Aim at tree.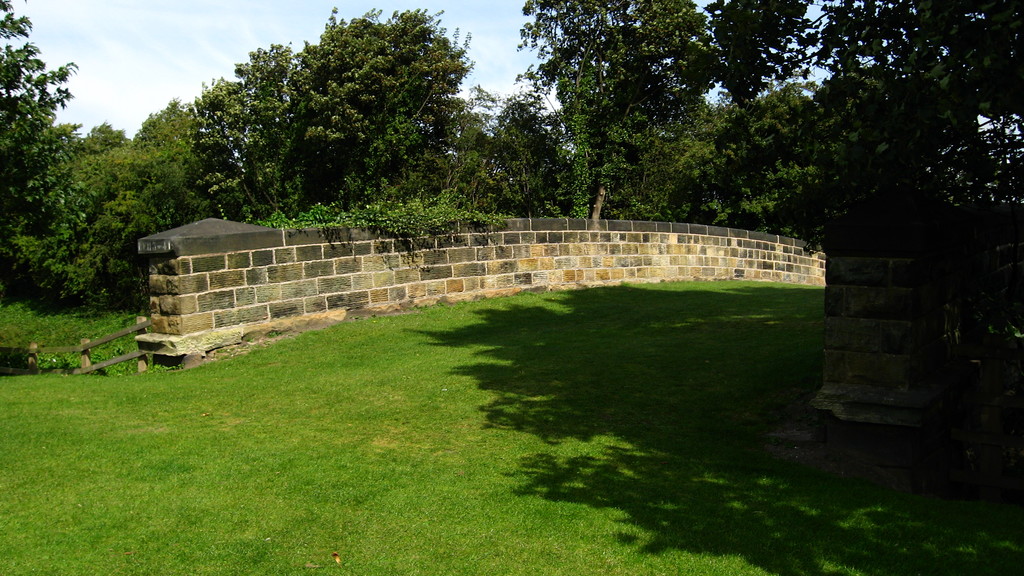
Aimed at pyautogui.locateOnScreen(69, 111, 167, 315).
